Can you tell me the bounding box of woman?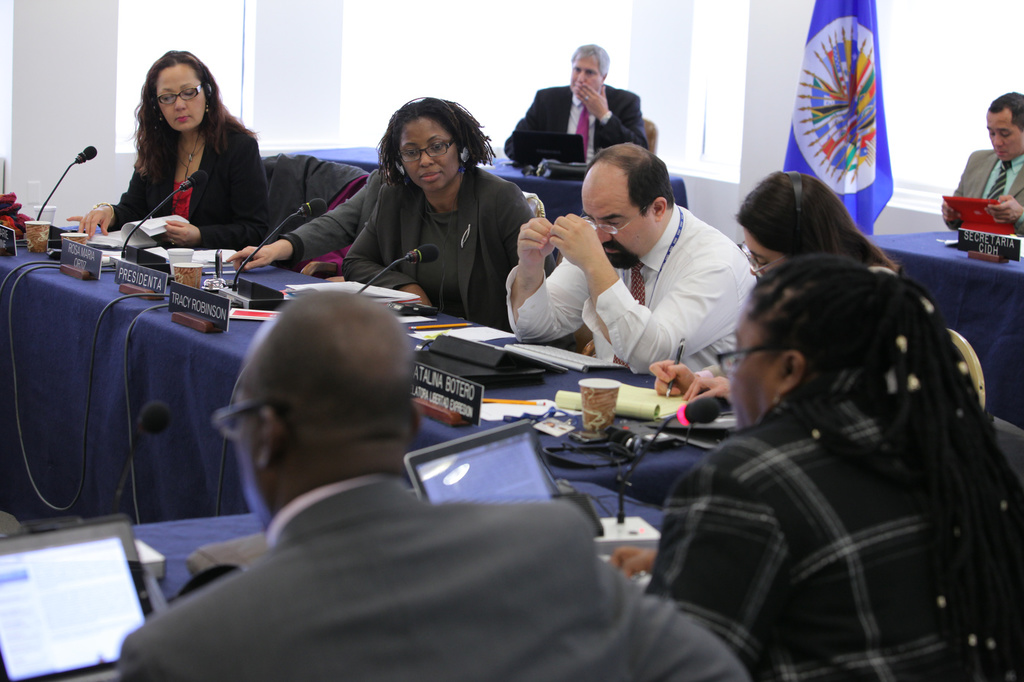
<bbox>61, 53, 261, 278</bbox>.
